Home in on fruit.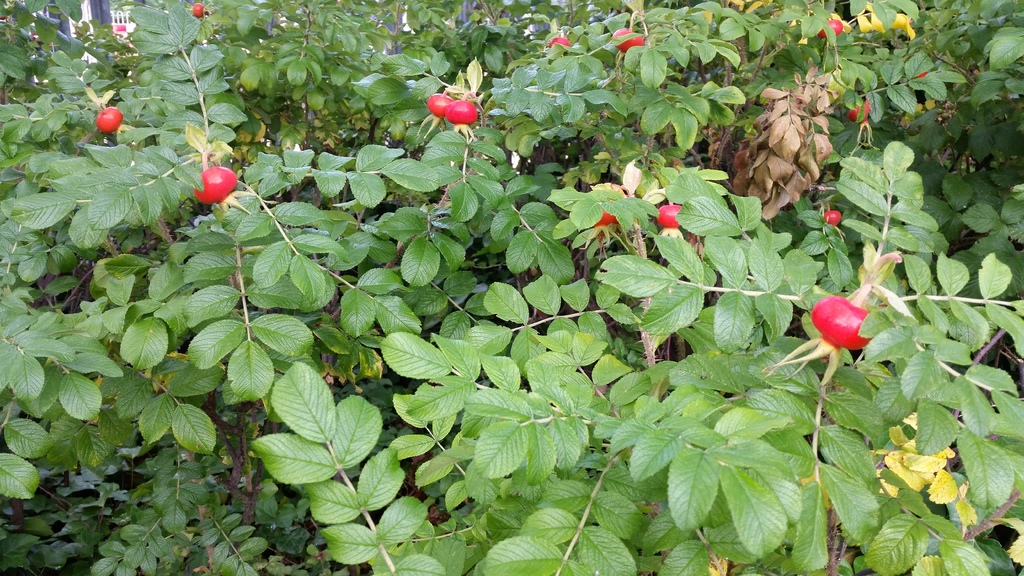
Homed in at x1=428 y1=91 x2=454 y2=117.
